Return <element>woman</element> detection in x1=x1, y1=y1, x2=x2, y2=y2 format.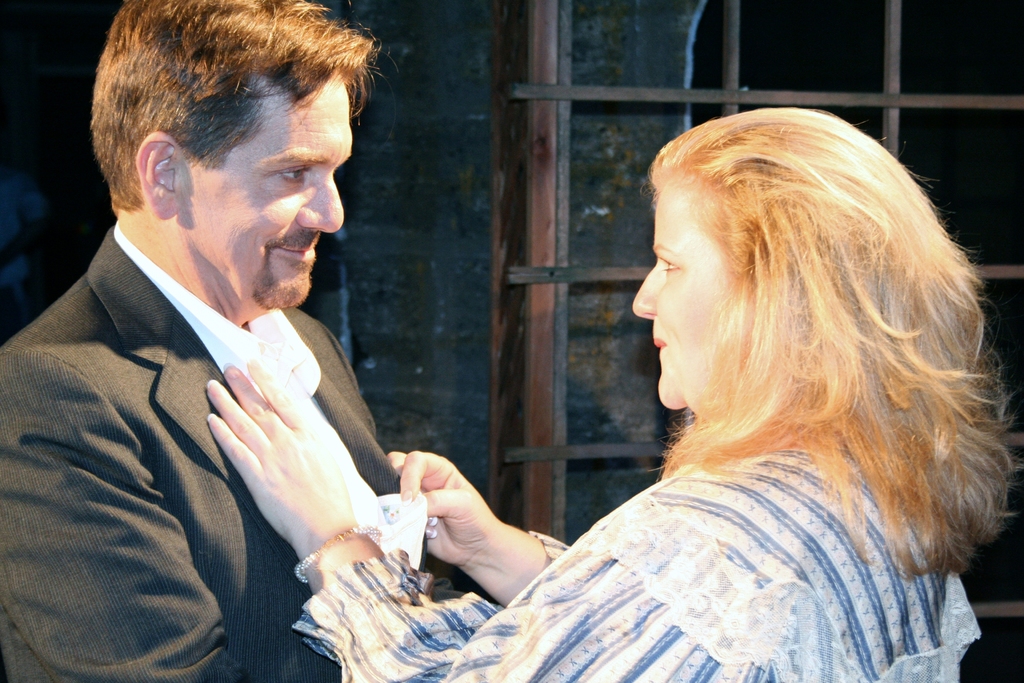
x1=404, y1=95, x2=1023, y2=659.
